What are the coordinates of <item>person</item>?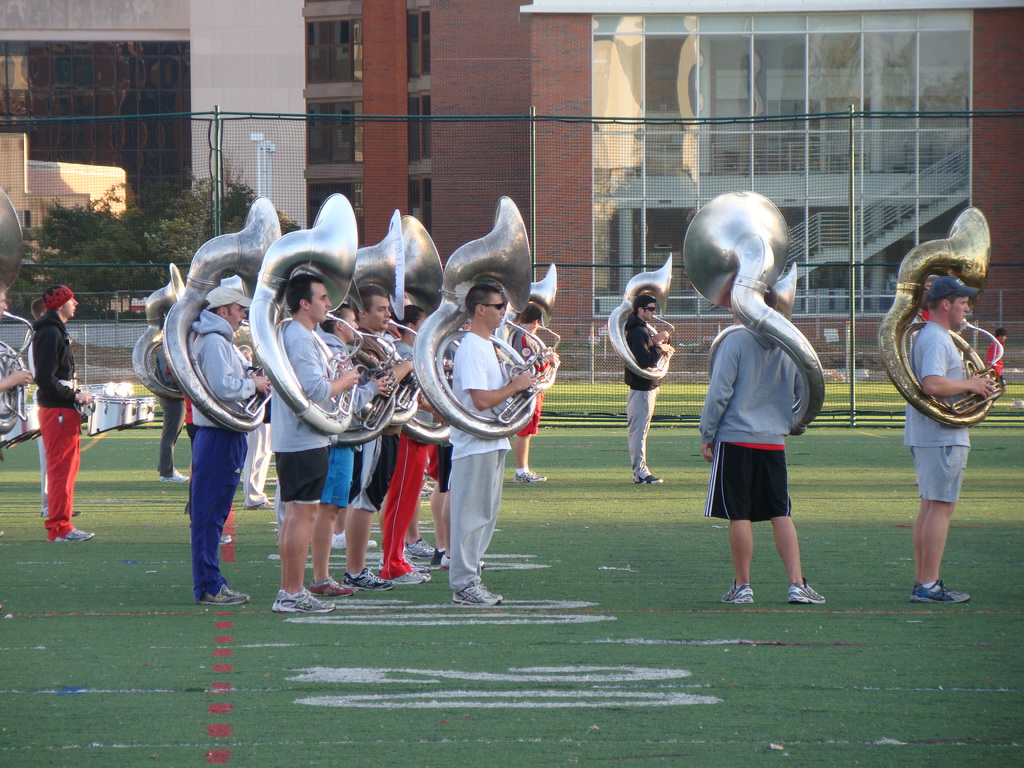
locate(31, 285, 101, 541).
